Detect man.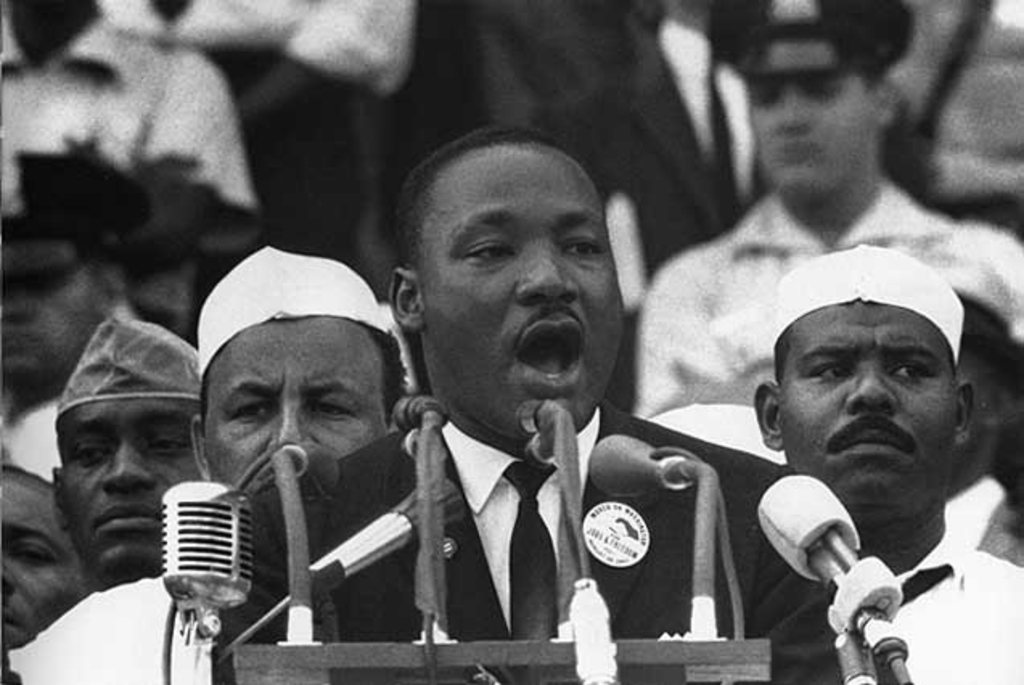
Detected at (211,122,844,683).
